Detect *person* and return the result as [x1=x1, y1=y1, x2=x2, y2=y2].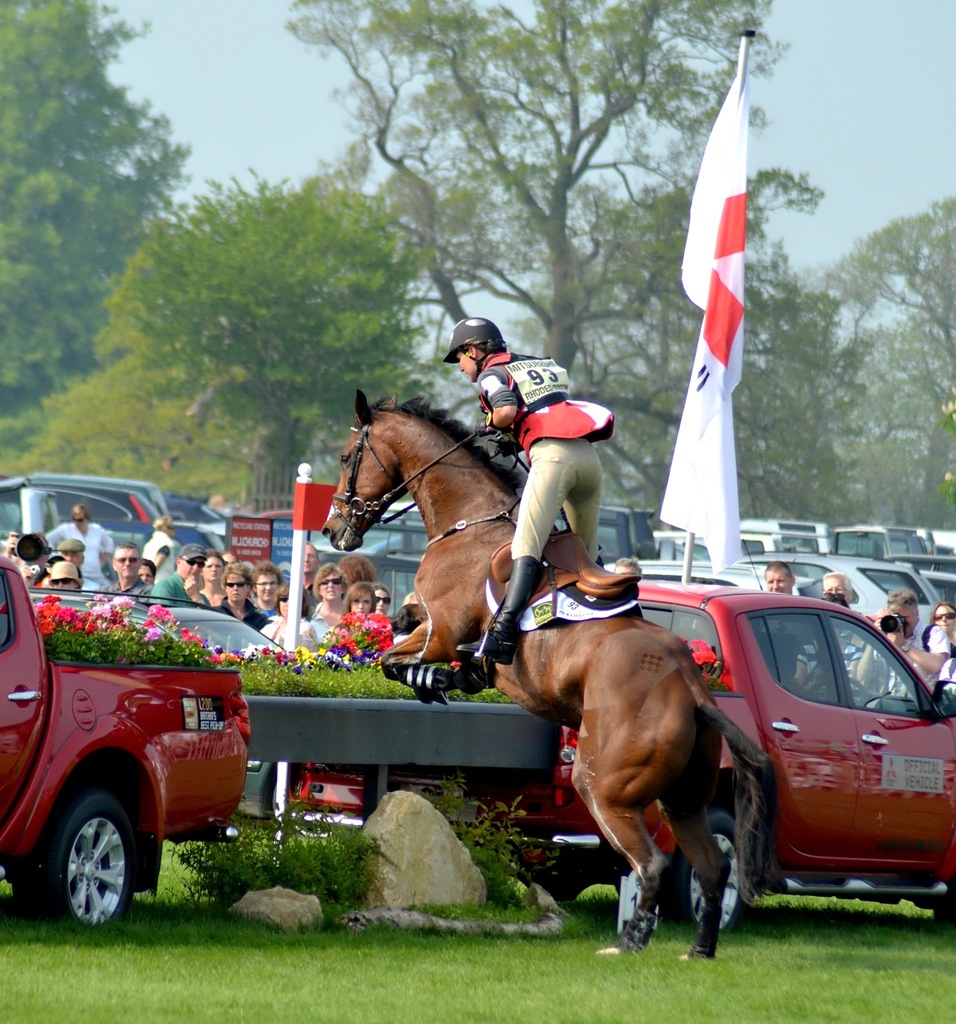
[x1=931, y1=607, x2=955, y2=658].
